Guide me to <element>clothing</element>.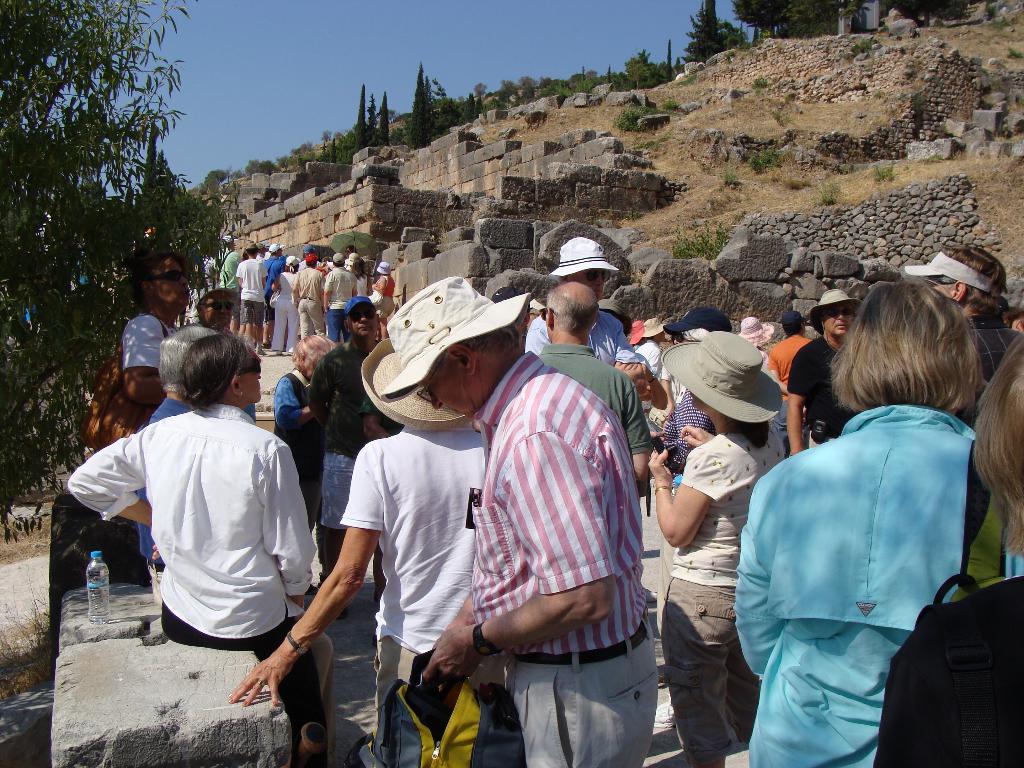
Guidance: <box>529,308,634,377</box>.
